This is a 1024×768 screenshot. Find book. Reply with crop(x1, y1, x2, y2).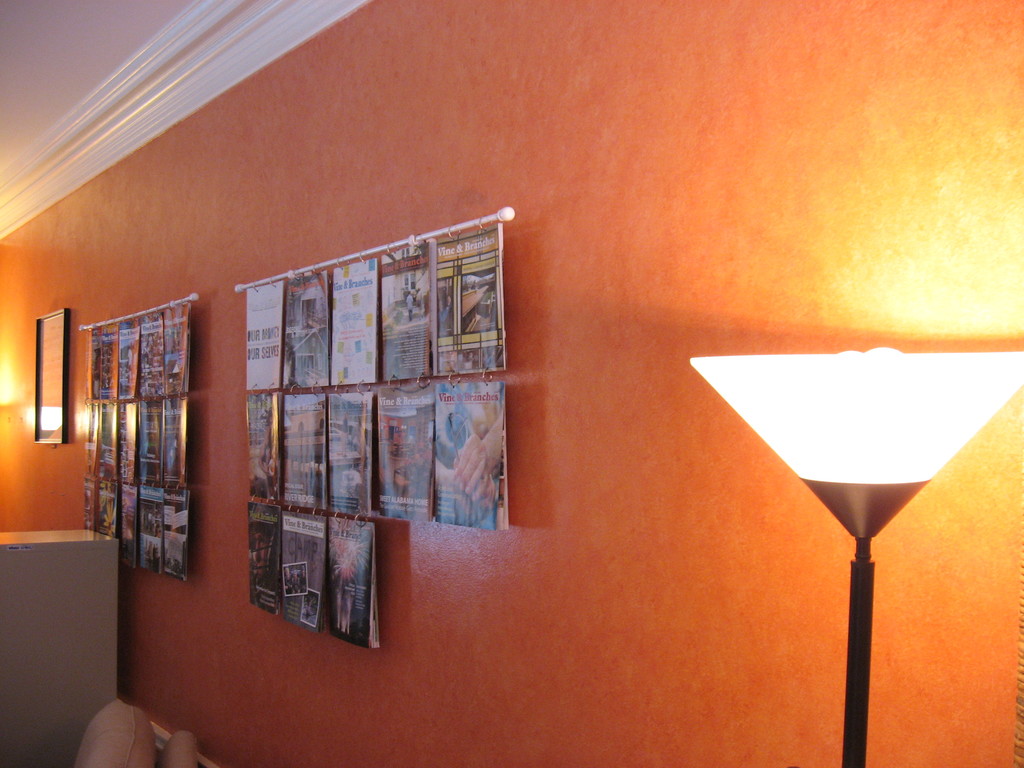
crop(320, 512, 382, 648).
